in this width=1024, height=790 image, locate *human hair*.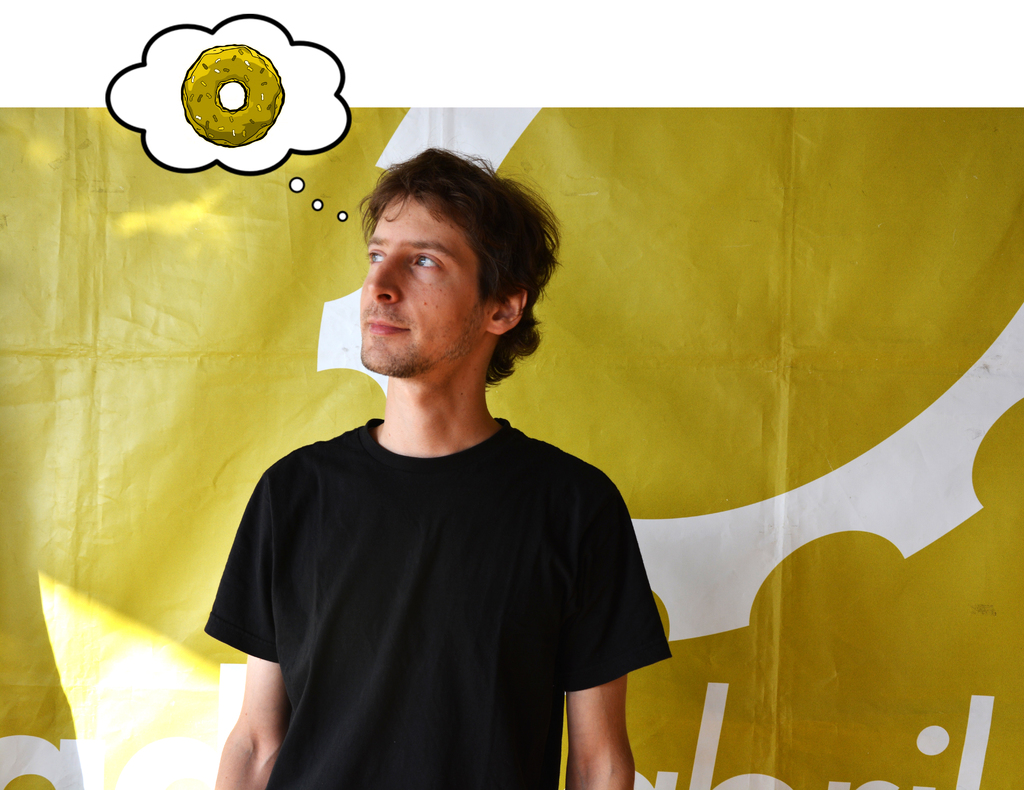
Bounding box: bbox=(349, 144, 568, 397).
